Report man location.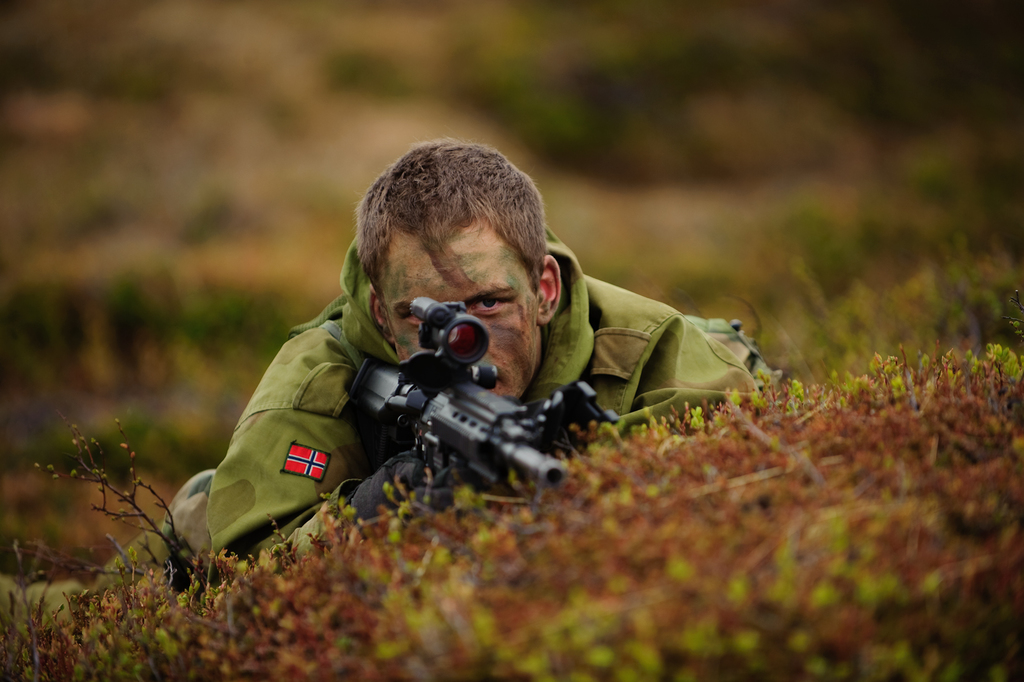
Report: (125,156,760,577).
